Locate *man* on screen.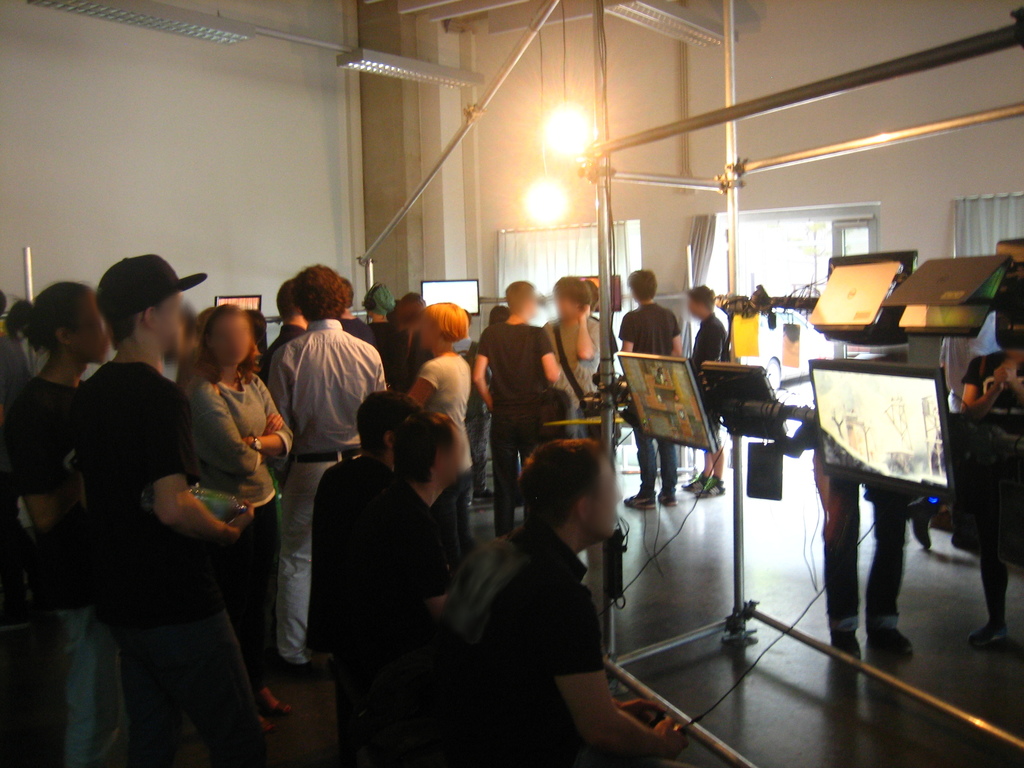
On screen at [left=612, top=266, right=691, bottom=504].
